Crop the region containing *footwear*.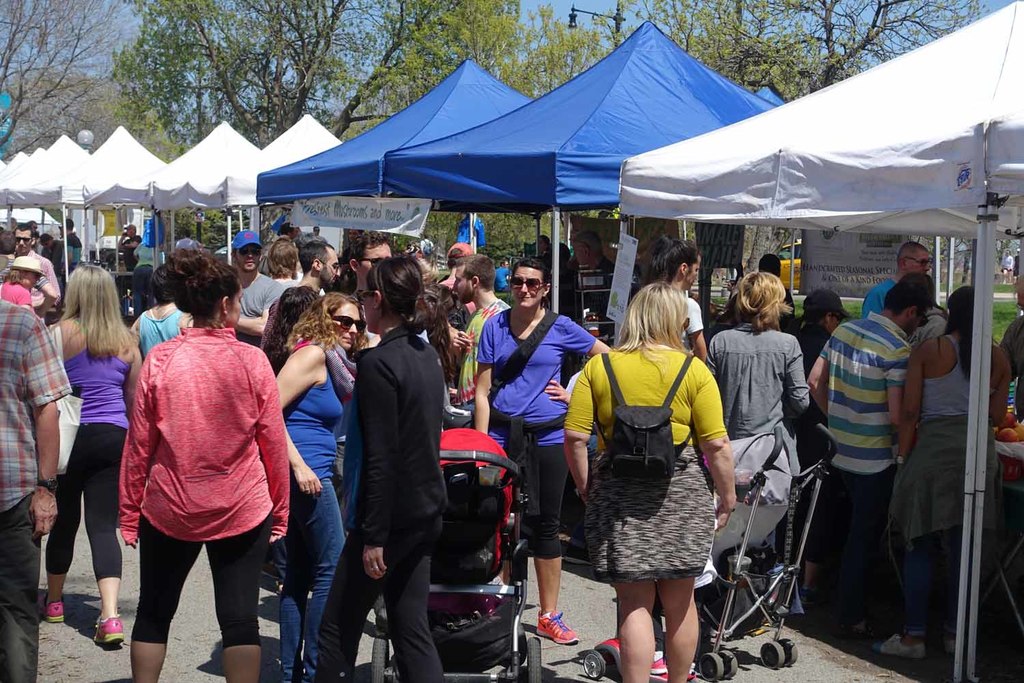
Crop region: (93,609,128,649).
